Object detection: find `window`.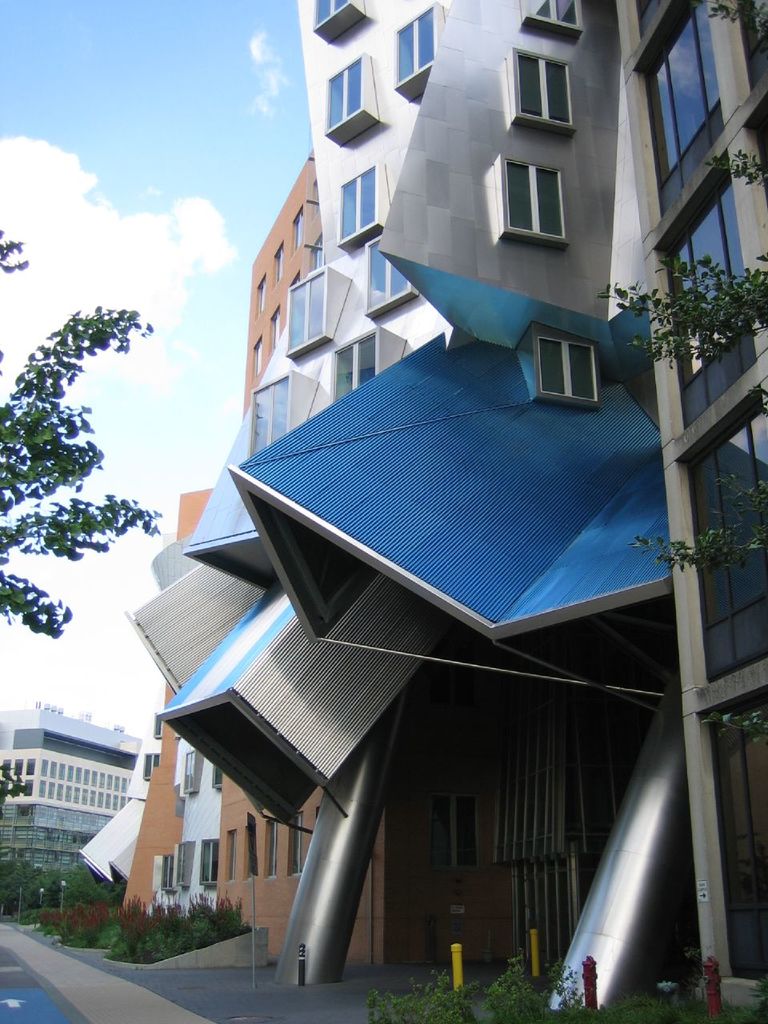
201 838 218 887.
